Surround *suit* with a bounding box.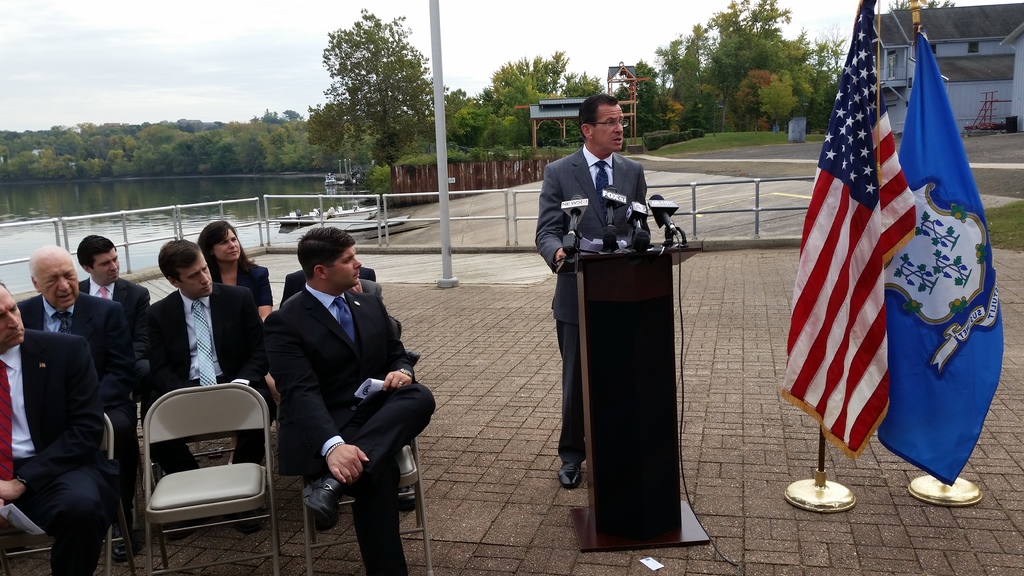
[212,257,271,326].
